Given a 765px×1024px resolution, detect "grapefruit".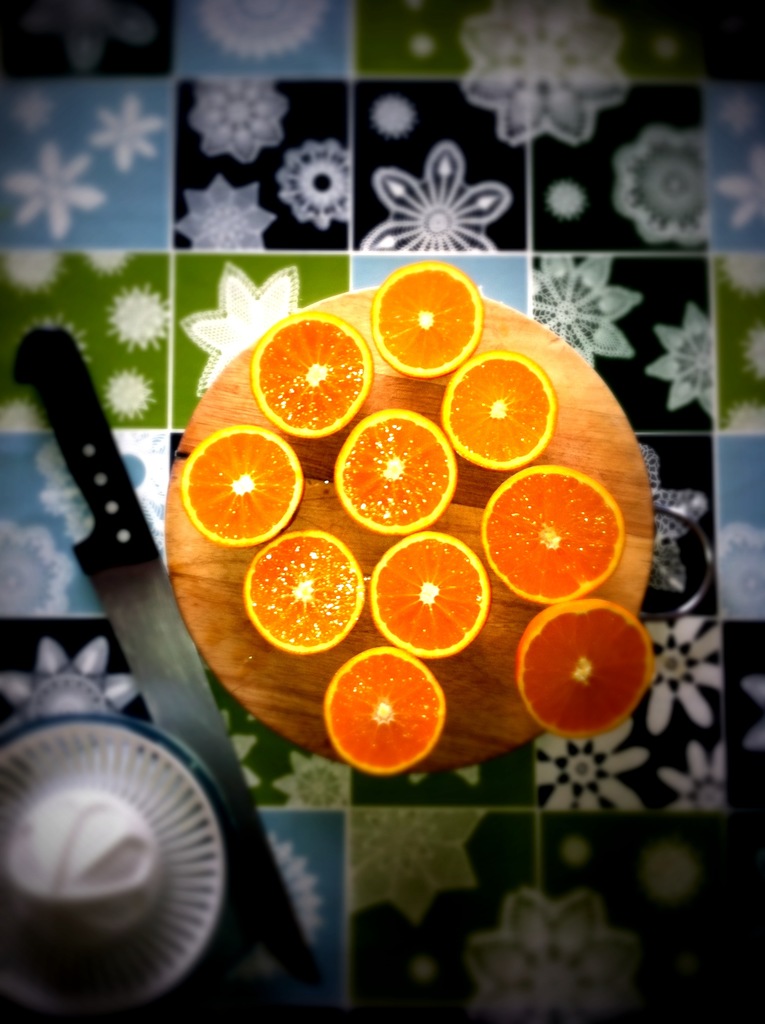
select_region(320, 638, 443, 774).
